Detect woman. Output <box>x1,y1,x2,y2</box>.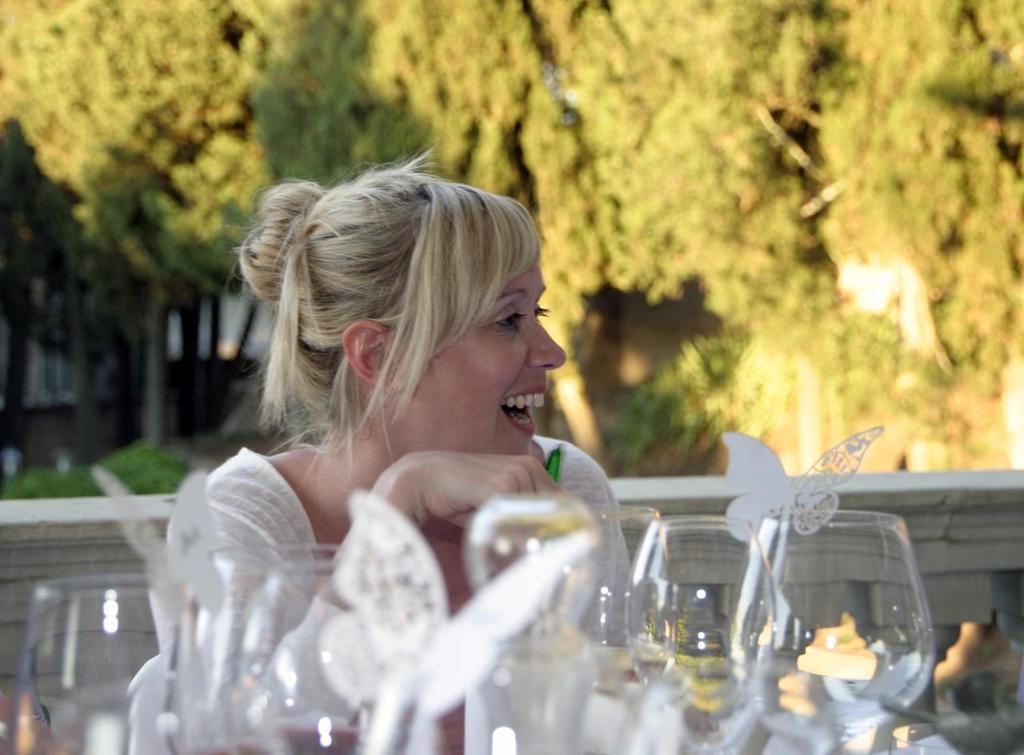
<box>110,129,660,754</box>.
